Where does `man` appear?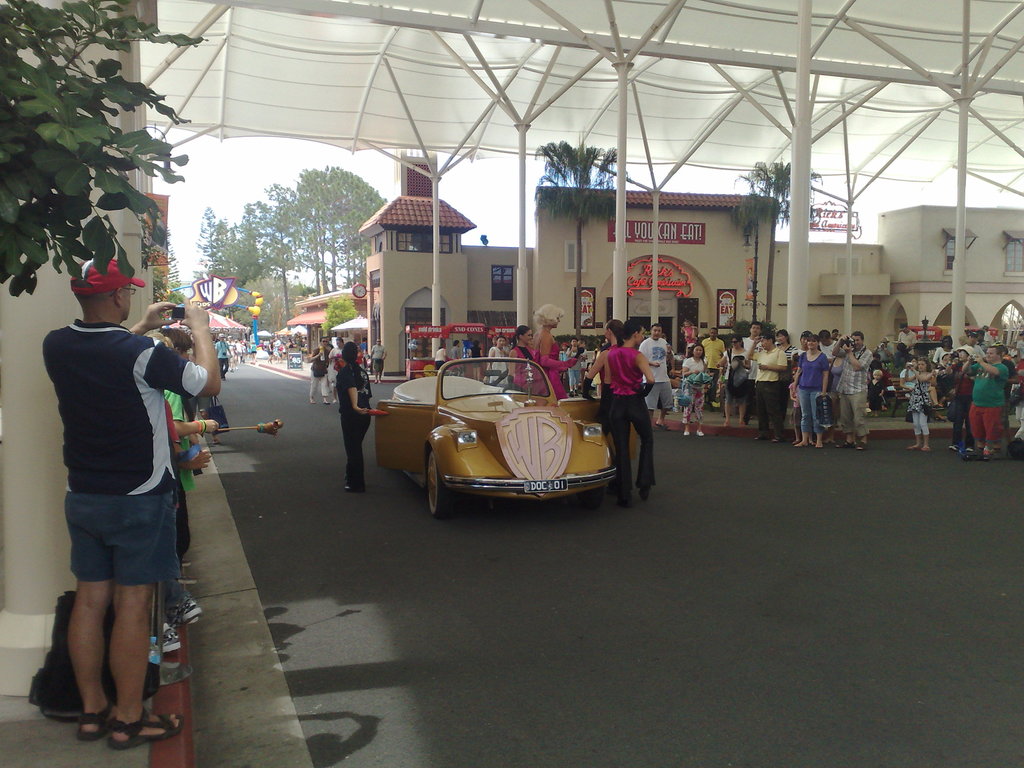
Appears at Rect(961, 330, 984, 358).
